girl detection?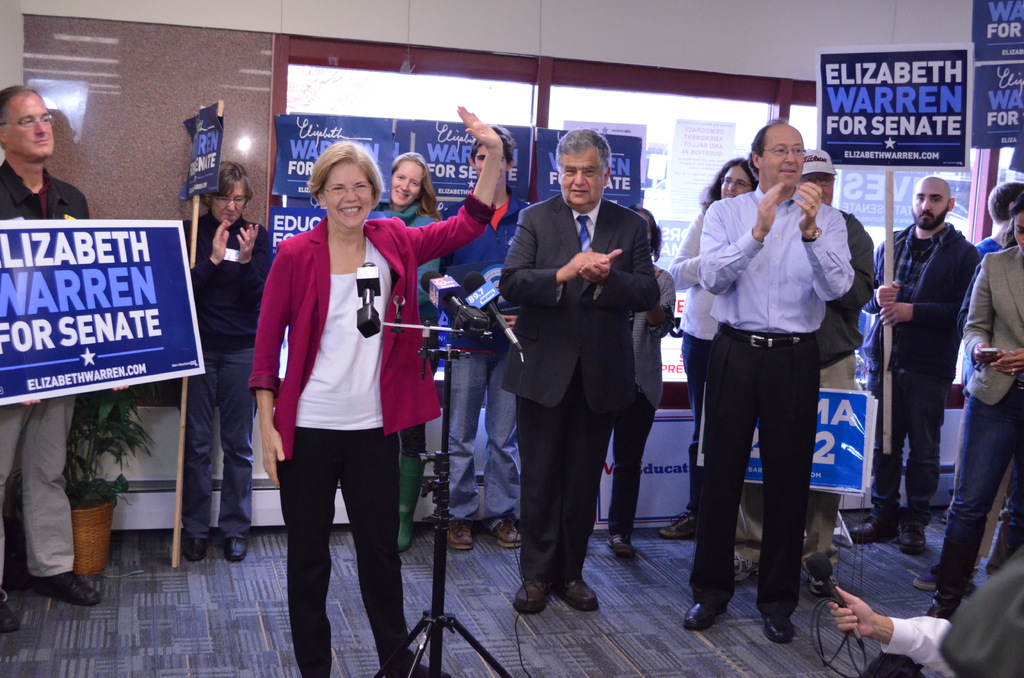
x1=582, y1=202, x2=676, y2=553
